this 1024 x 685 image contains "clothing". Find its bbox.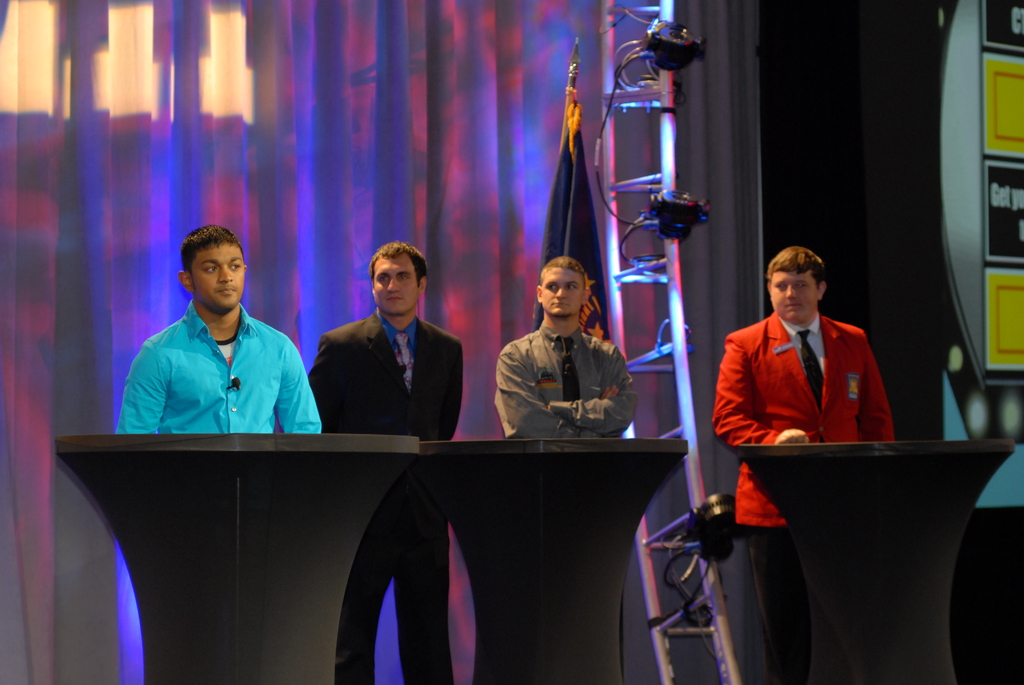
pyautogui.locateOnScreen(498, 323, 640, 439).
